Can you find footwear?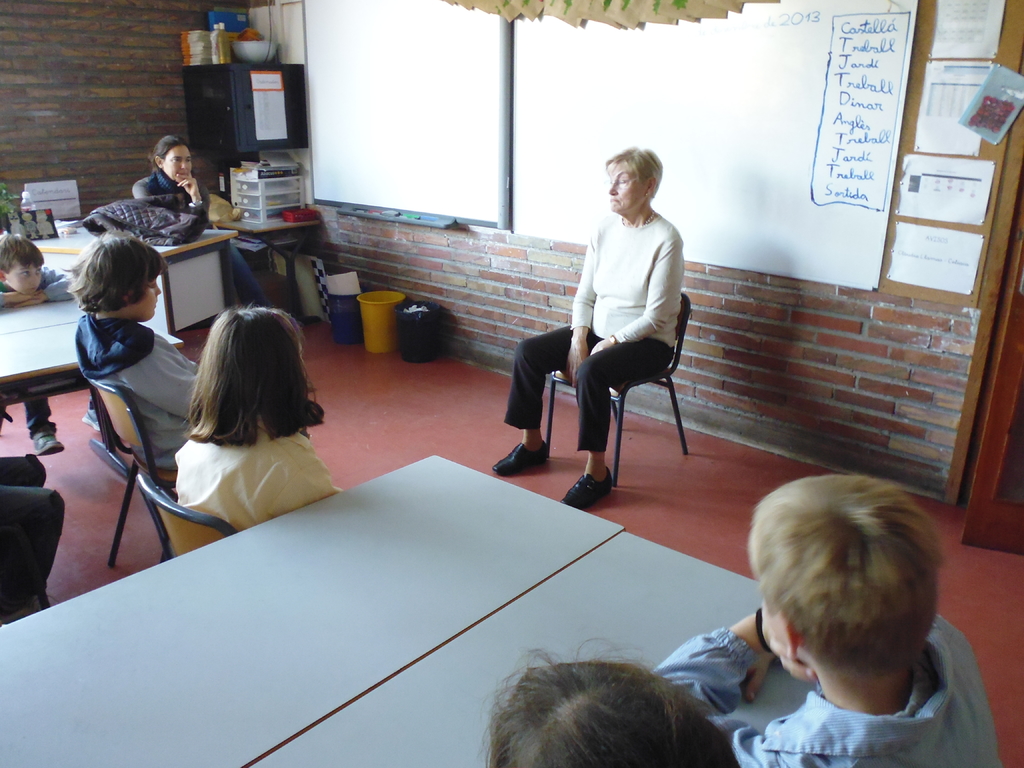
Yes, bounding box: 487,438,550,471.
